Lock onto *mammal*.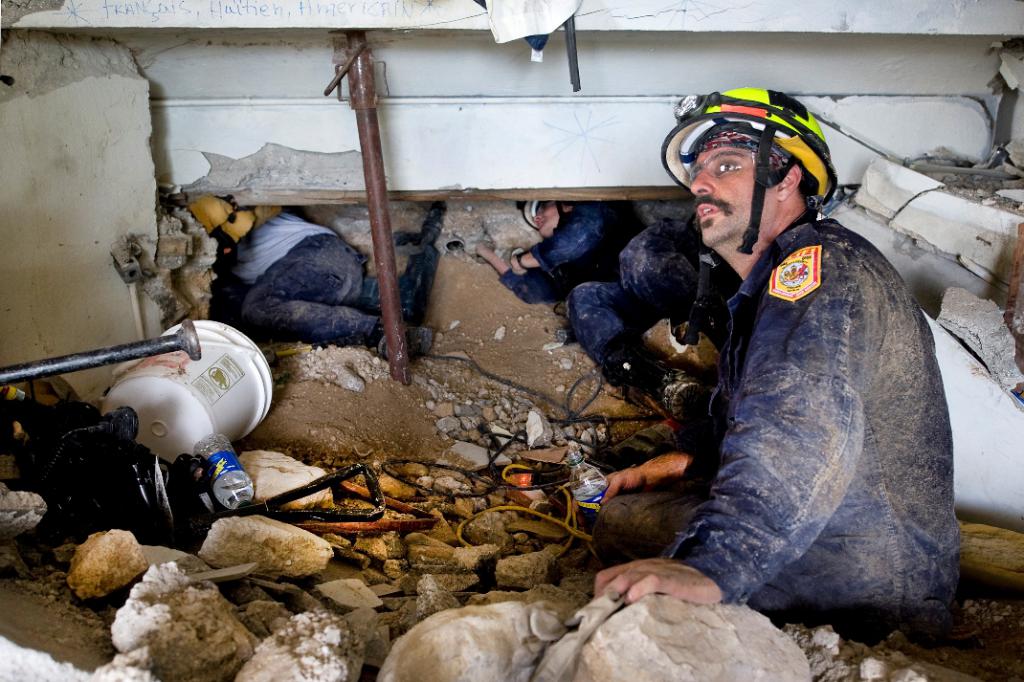
Locked: left=473, top=196, right=725, bottom=417.
